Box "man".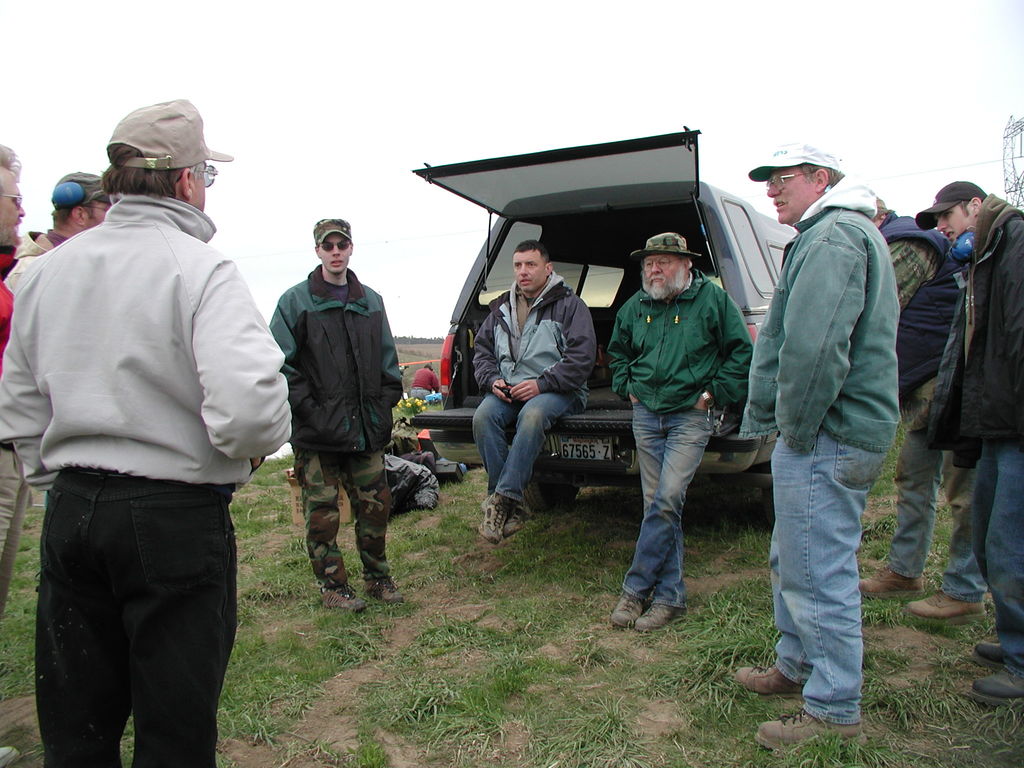
x1=909 y1=177 x2=1023 y2=708.
